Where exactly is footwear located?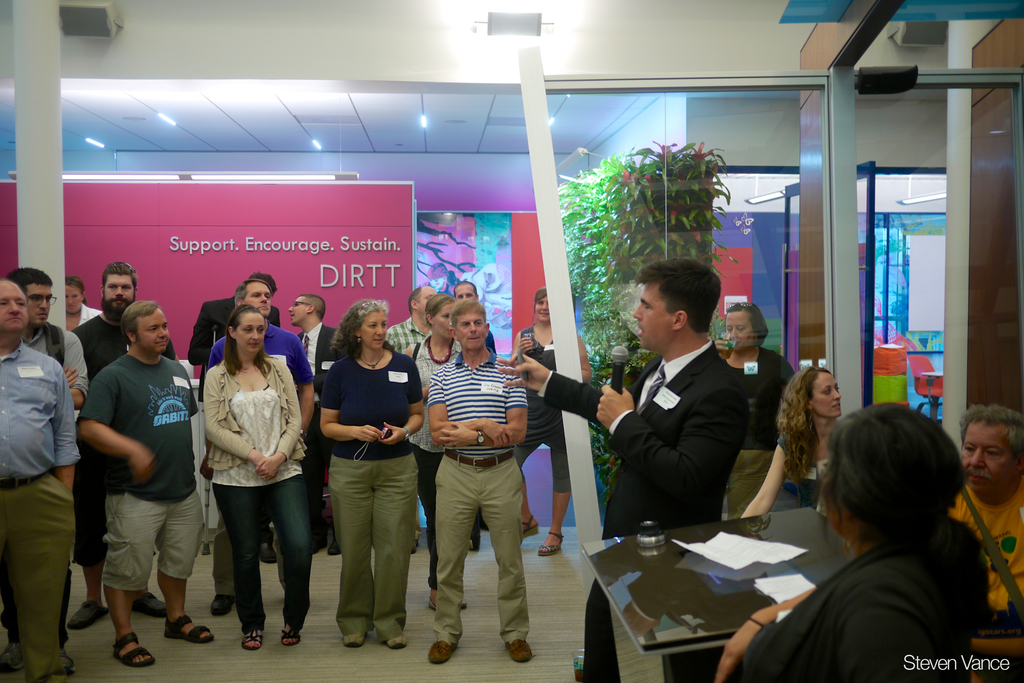
Its bounding box is (0, 645, 22, 672).
